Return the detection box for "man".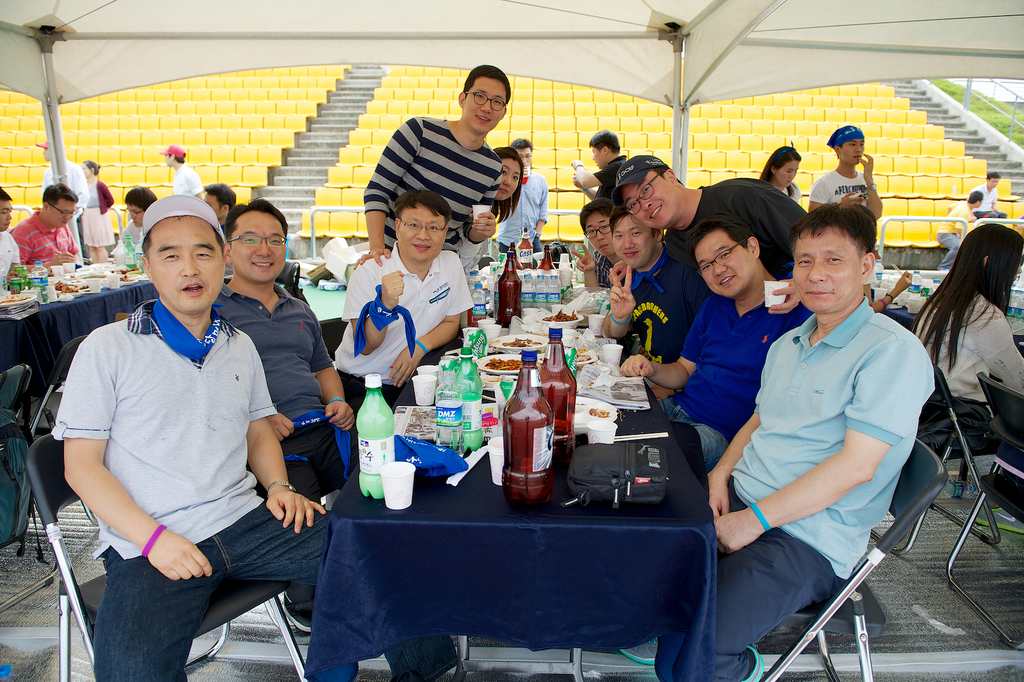
0, 187, 20, 283.
